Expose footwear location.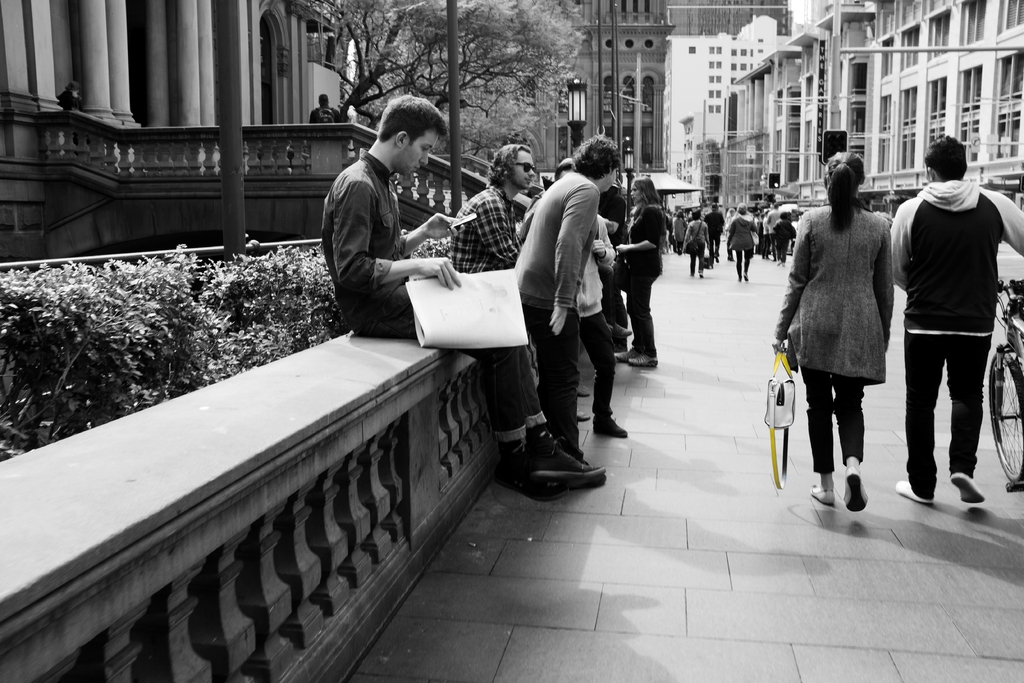
Exposed at box(495, 462, 568, 502).
